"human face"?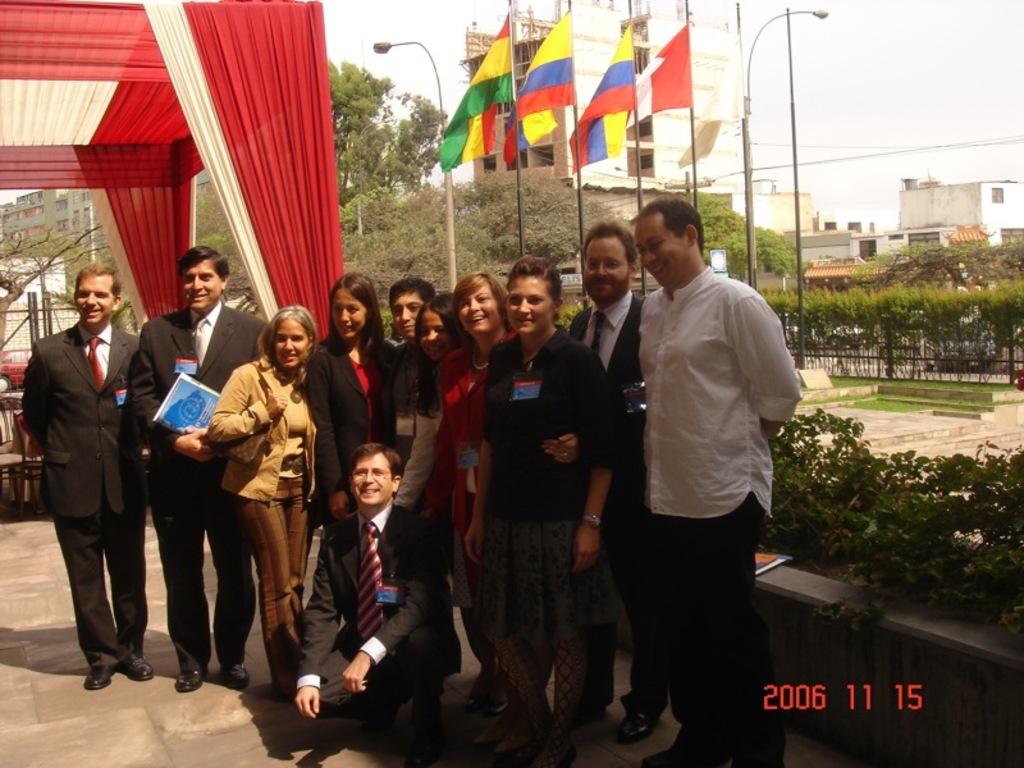
(x1=392, y1=296, x2=424, y2=334)
